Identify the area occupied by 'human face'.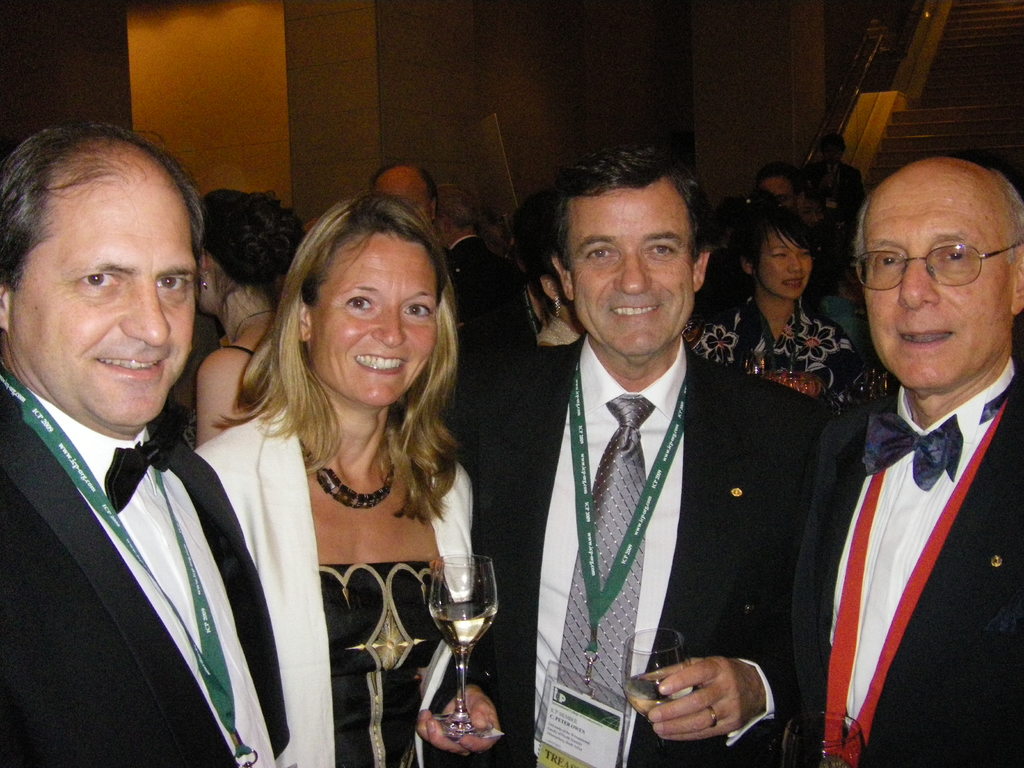
Area: 572 189 695 364.
